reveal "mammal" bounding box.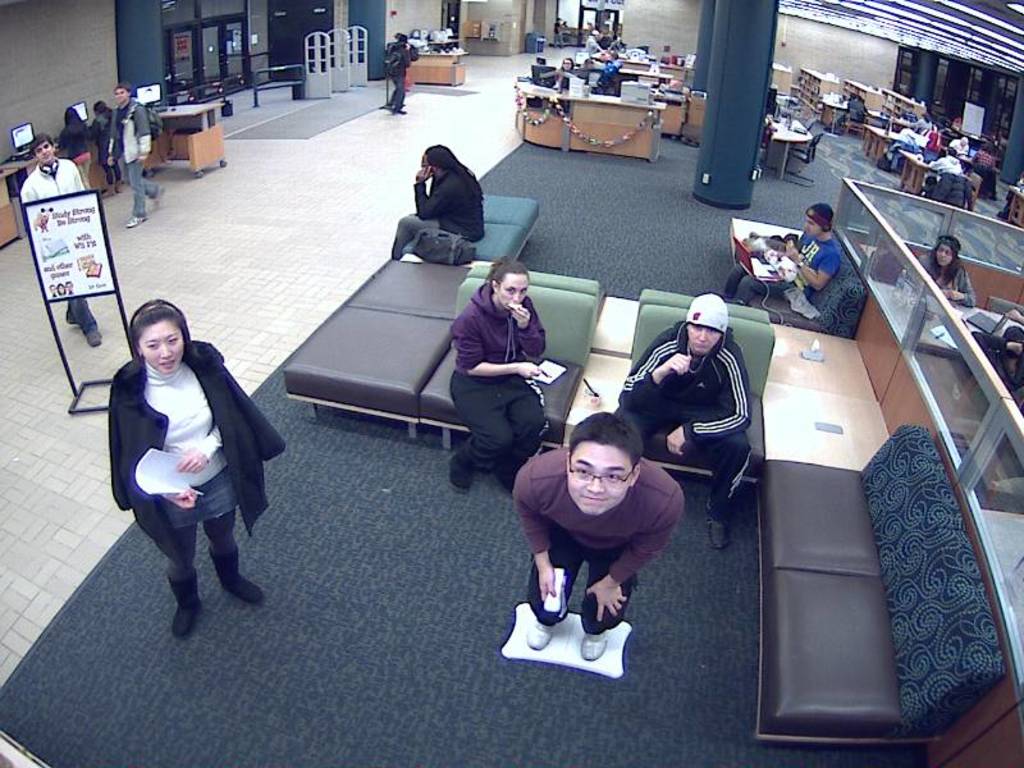
Revealed: rect(726, 206, 833, 305).
